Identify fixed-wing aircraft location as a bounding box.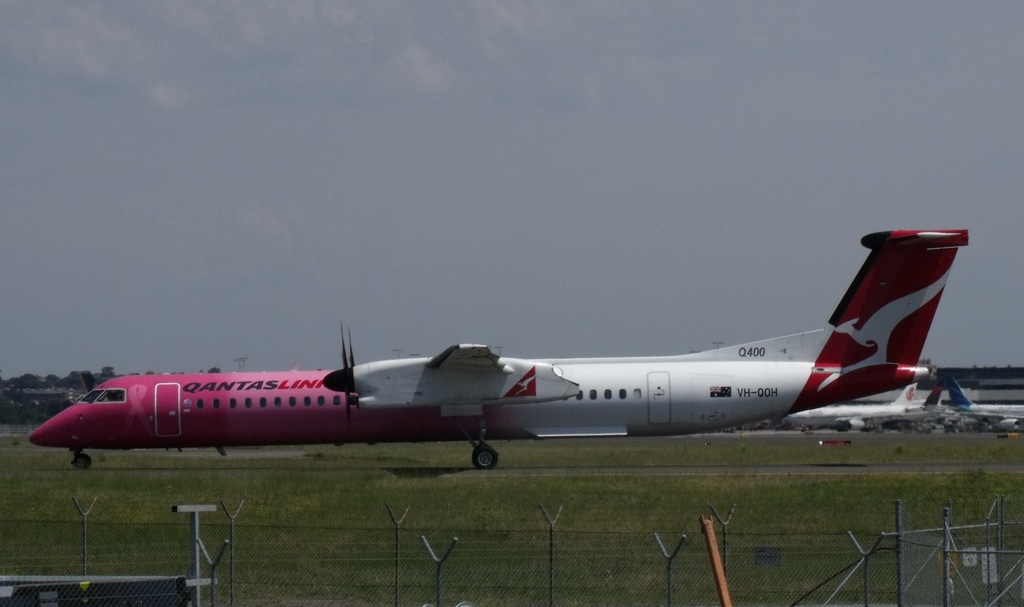
(left=22, top=226, right=991, bottom=474).
